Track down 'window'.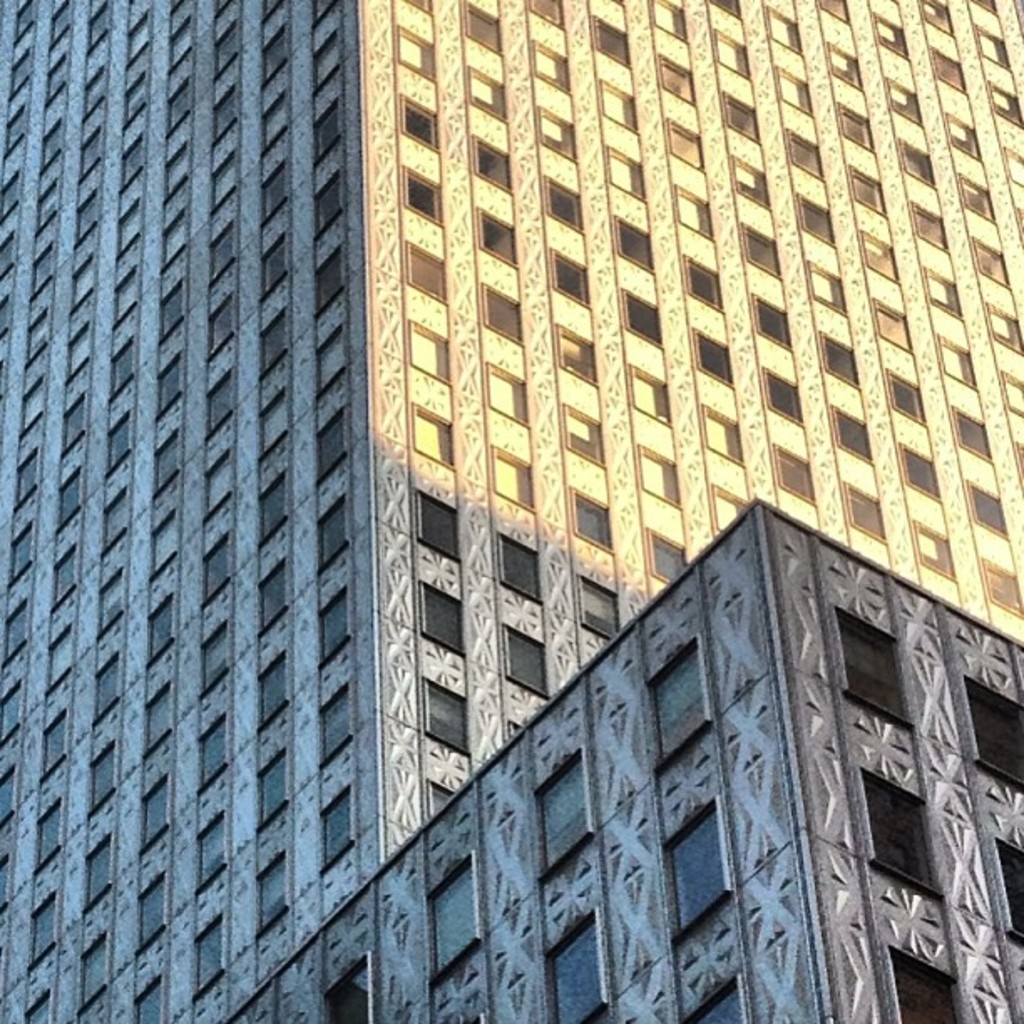
Tracked to Rect(27, 987, 50, 1022).
